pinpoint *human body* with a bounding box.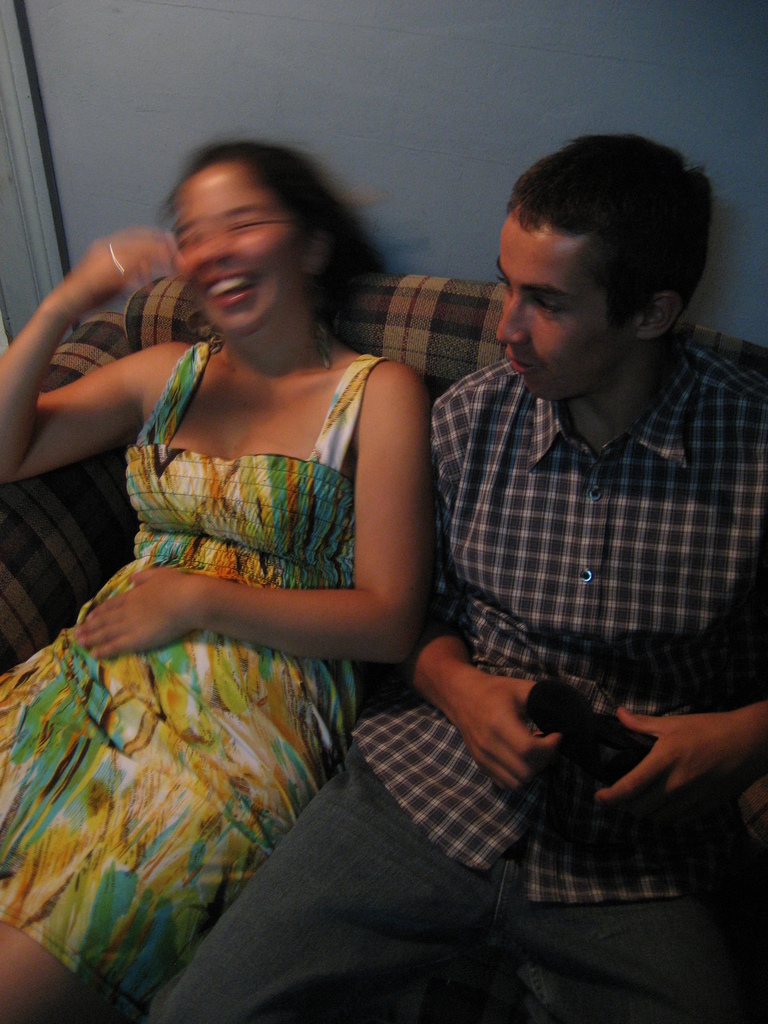
[153,131,760,1023].
